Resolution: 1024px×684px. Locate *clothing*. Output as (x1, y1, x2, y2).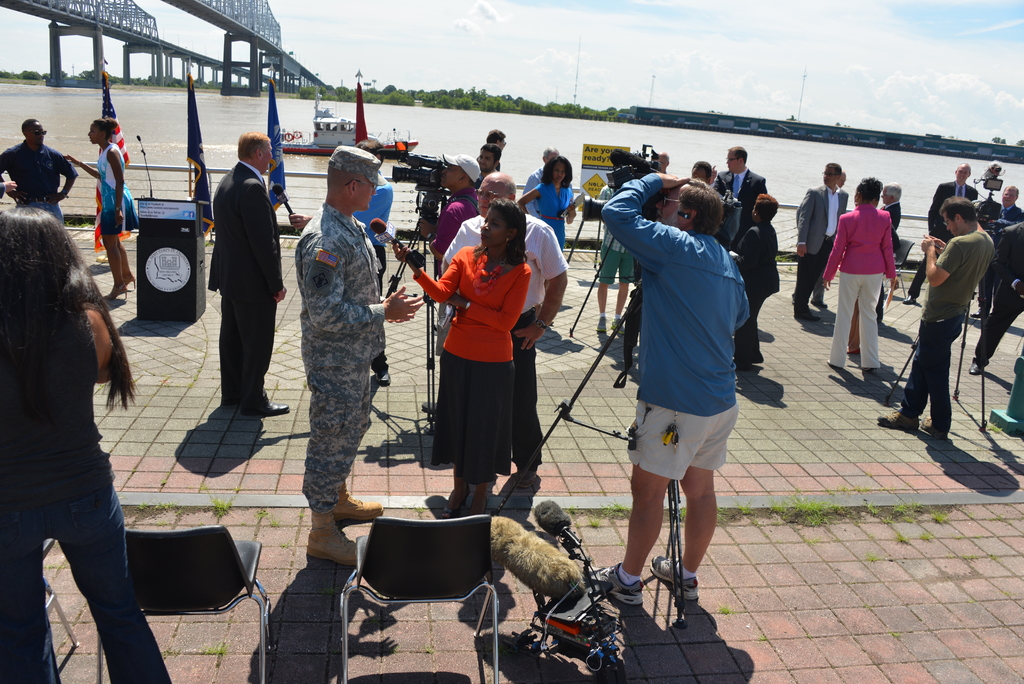
(447, 213, 569, 471).
